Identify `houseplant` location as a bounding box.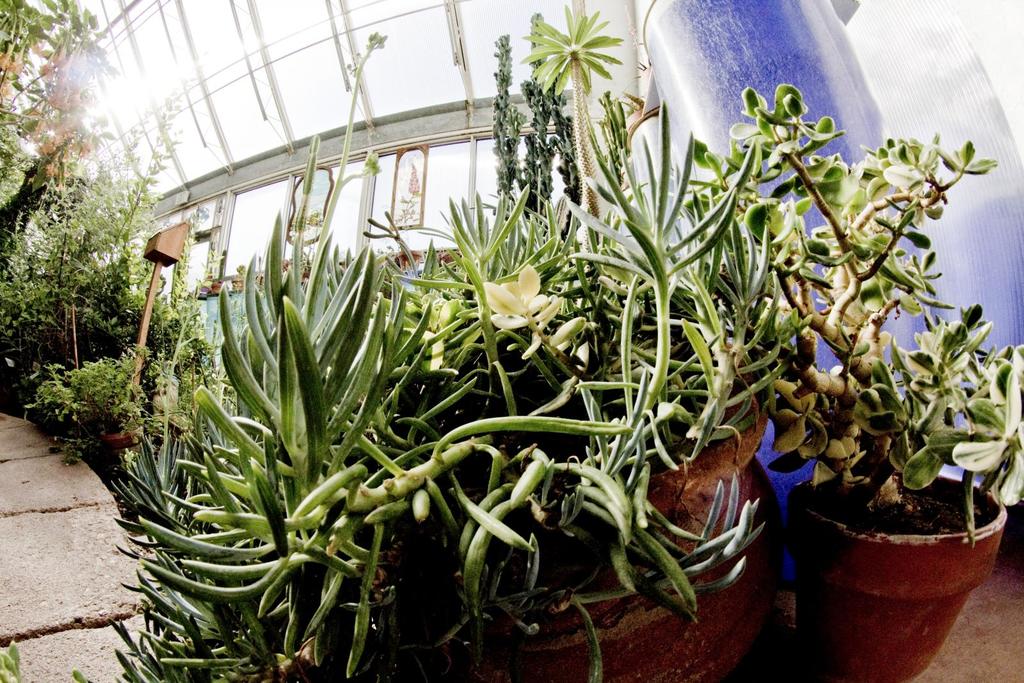
134:93:815:682.
